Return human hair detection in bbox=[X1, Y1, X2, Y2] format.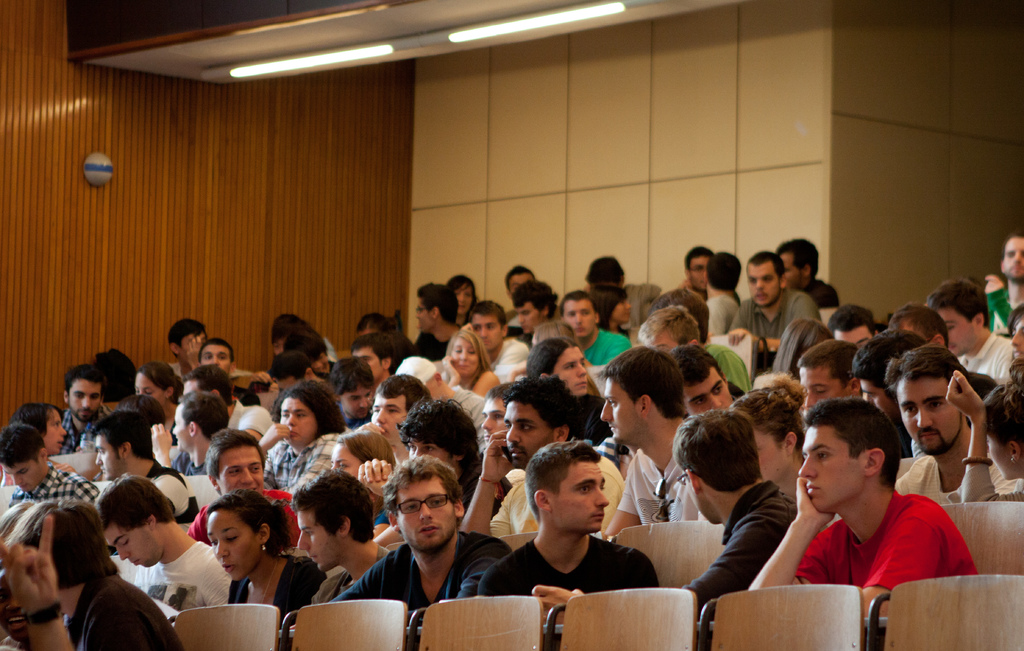
bbox=[668, 344, 726, 396].
